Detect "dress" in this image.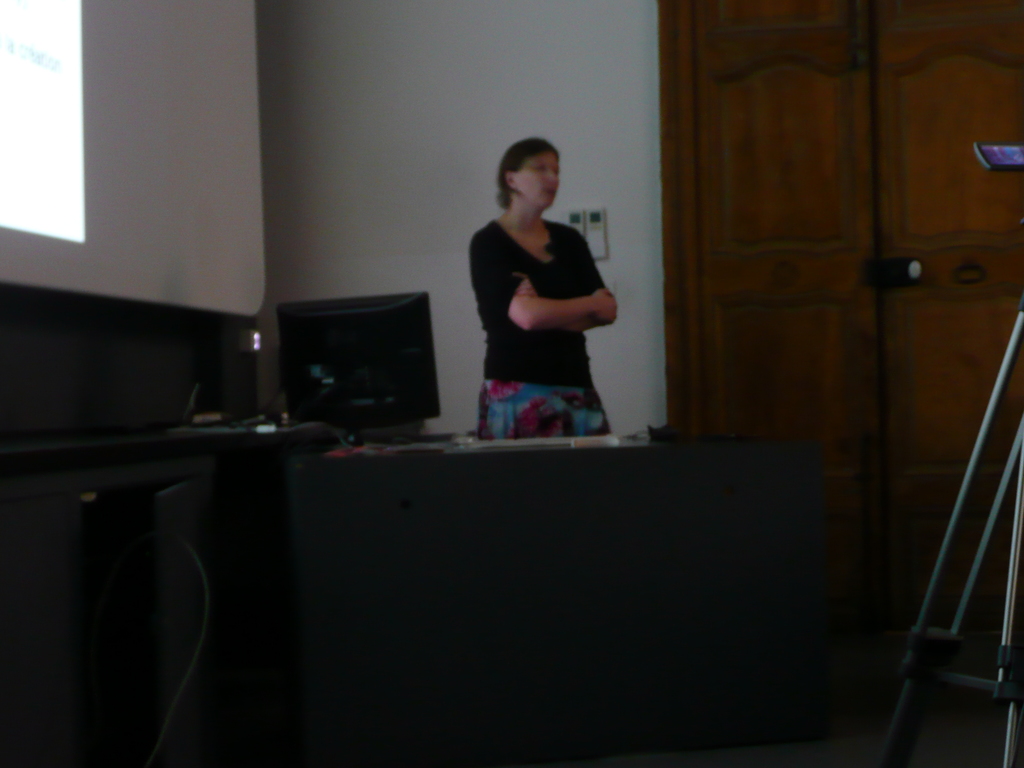
Detection: [471,217,607,390].
